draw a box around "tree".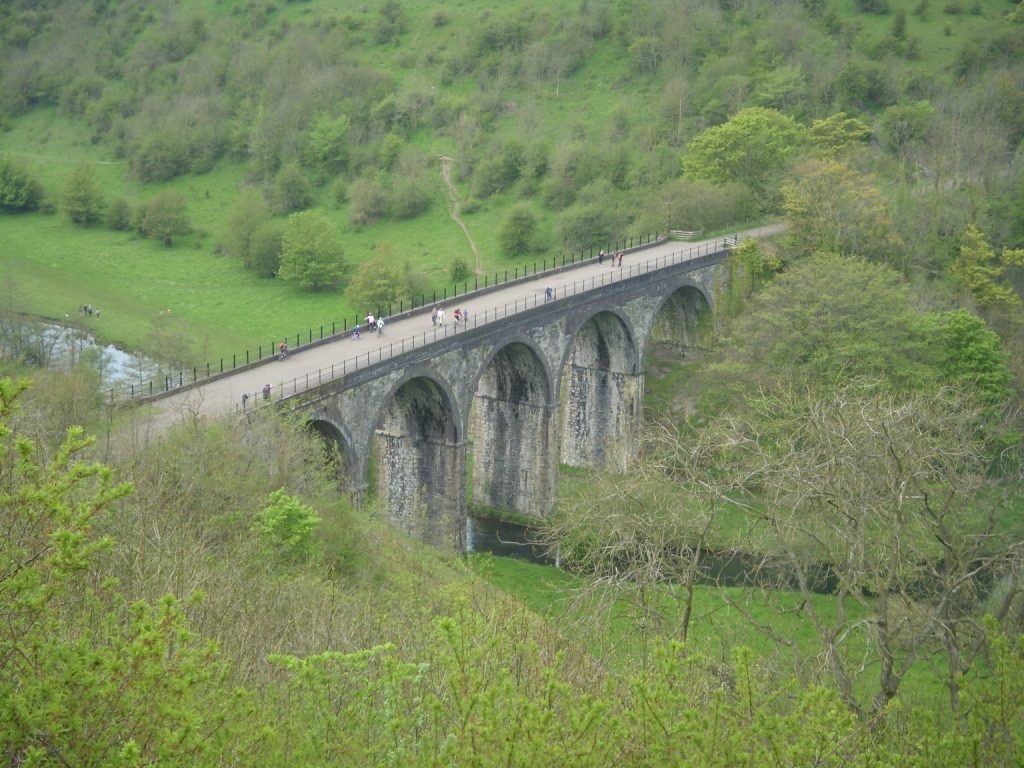
<region>860, 1, 903, 15</region>.
